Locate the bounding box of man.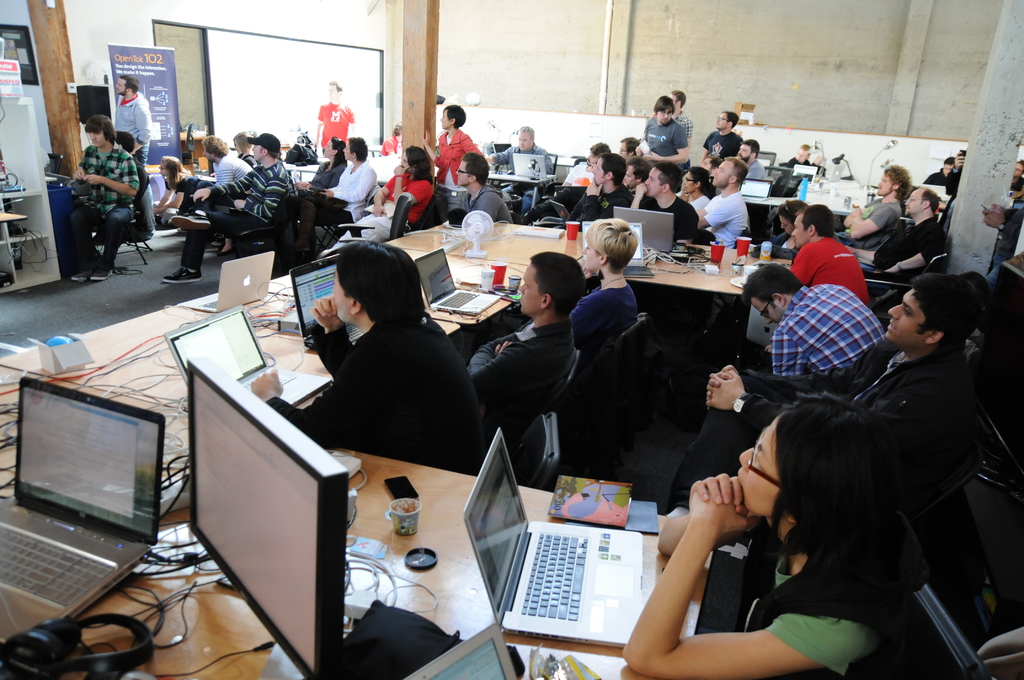
Bounding box: 56:122:137:275.
